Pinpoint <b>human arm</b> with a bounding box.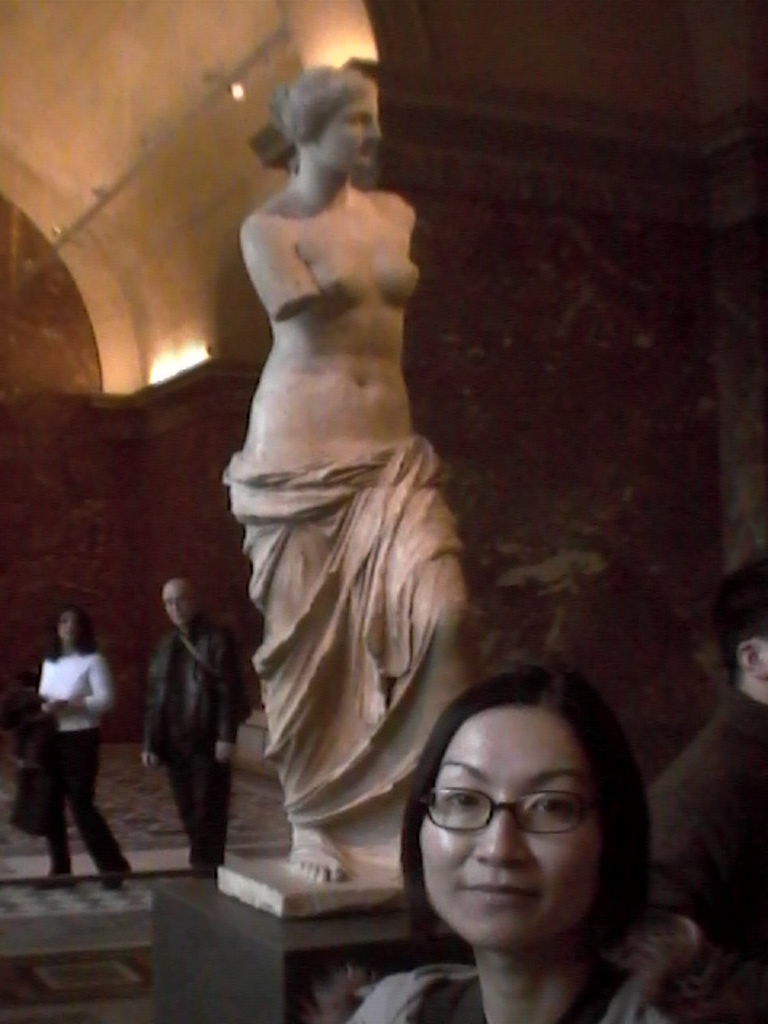
(left=130, top=632, right=179, bottom=771).
